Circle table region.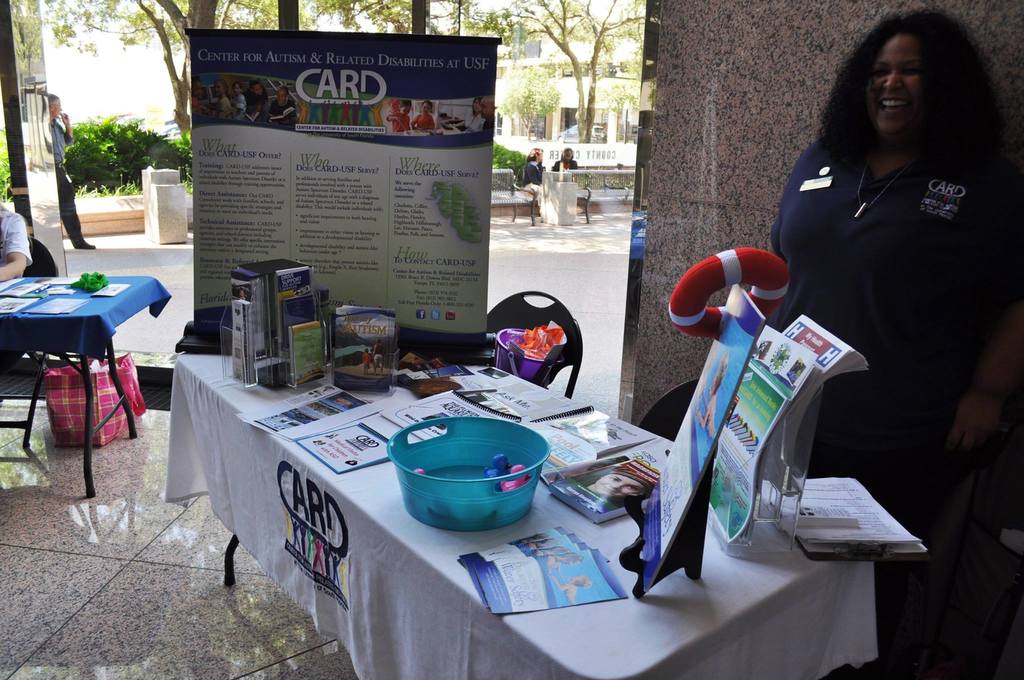
Region: select_region(172, 348, 882, 679).
